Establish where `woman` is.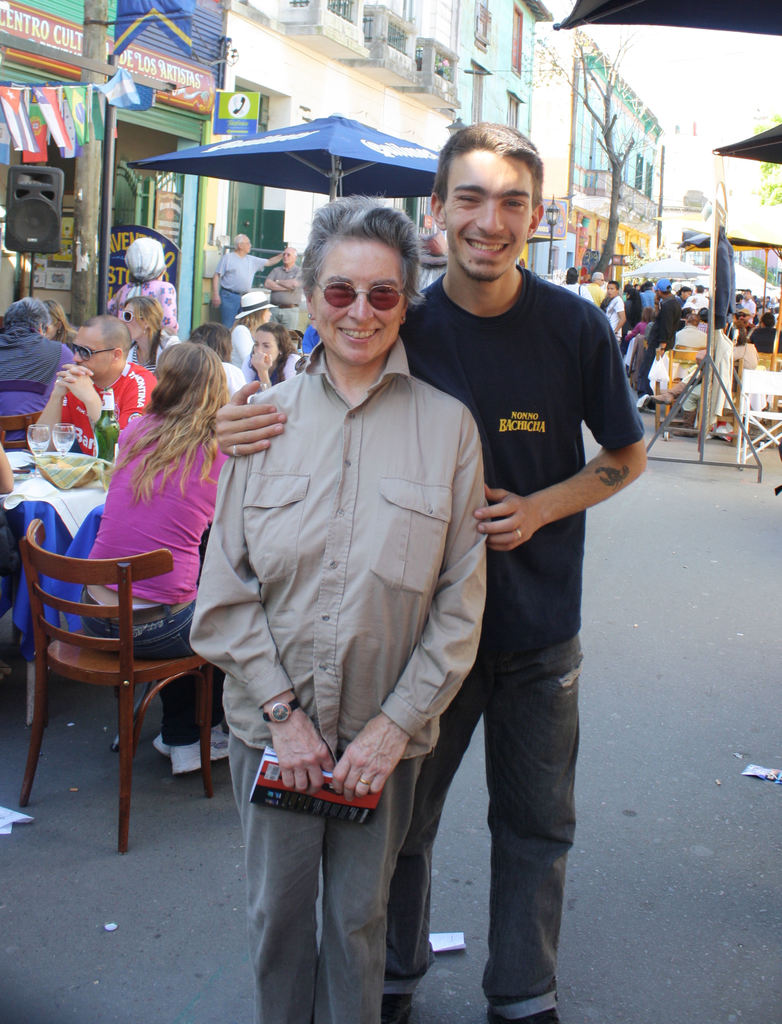
Established at 183:202:485:1023.
